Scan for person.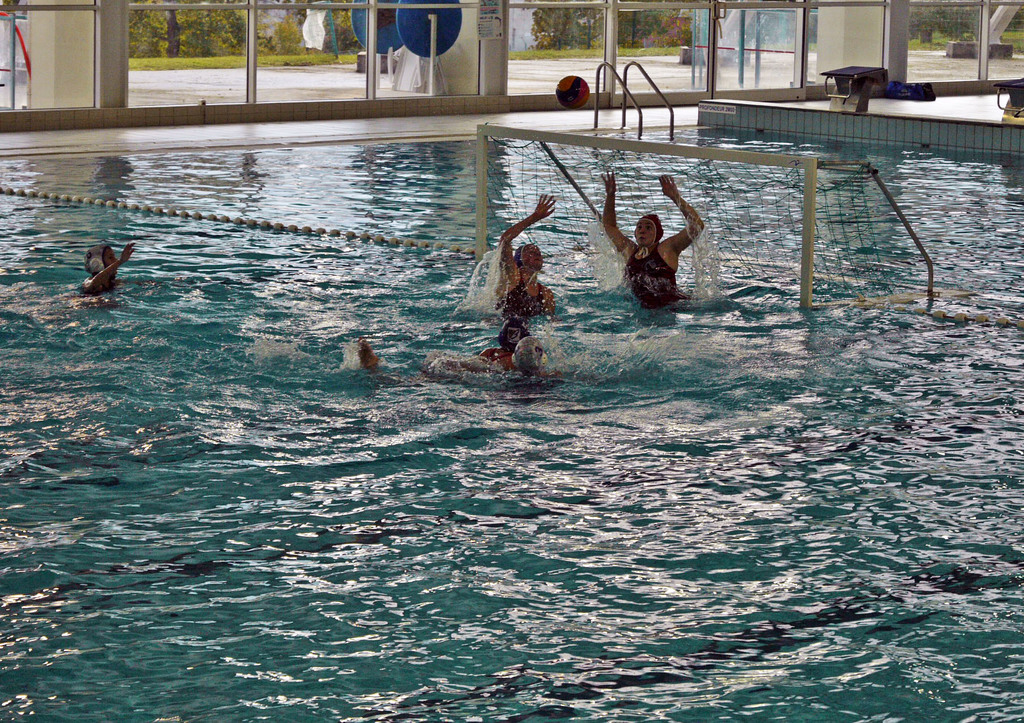
Scan result: l=362, t=314, r=530, b=384.
